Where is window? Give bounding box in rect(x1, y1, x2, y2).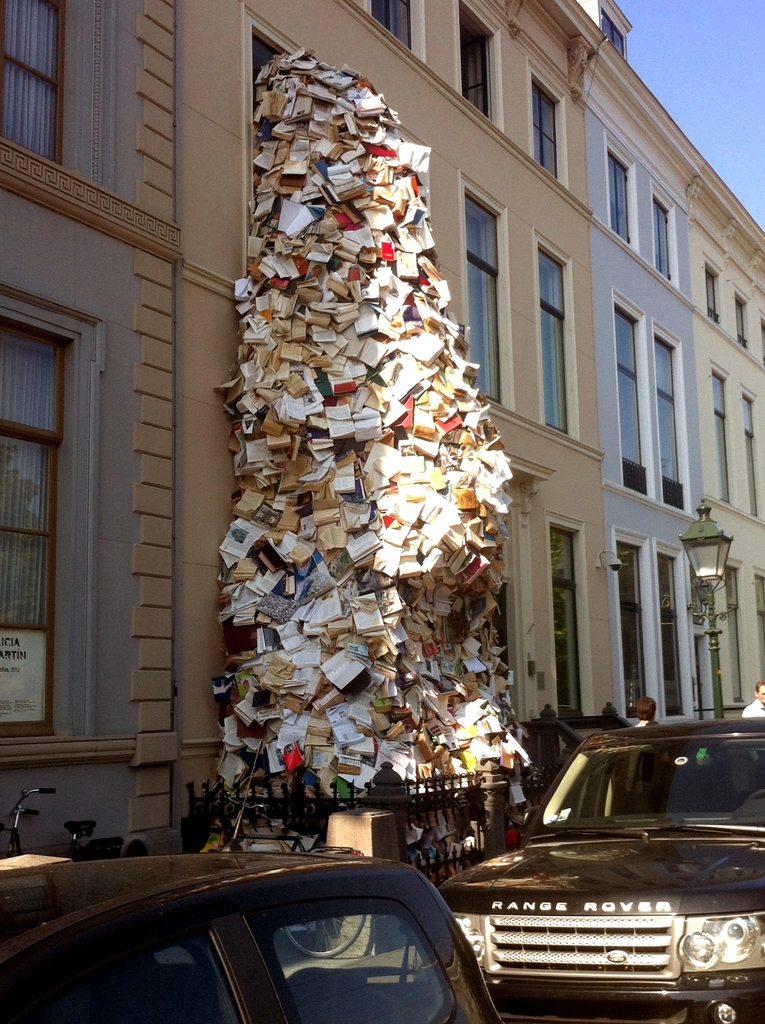
rect(602, 127, 637, 256).
